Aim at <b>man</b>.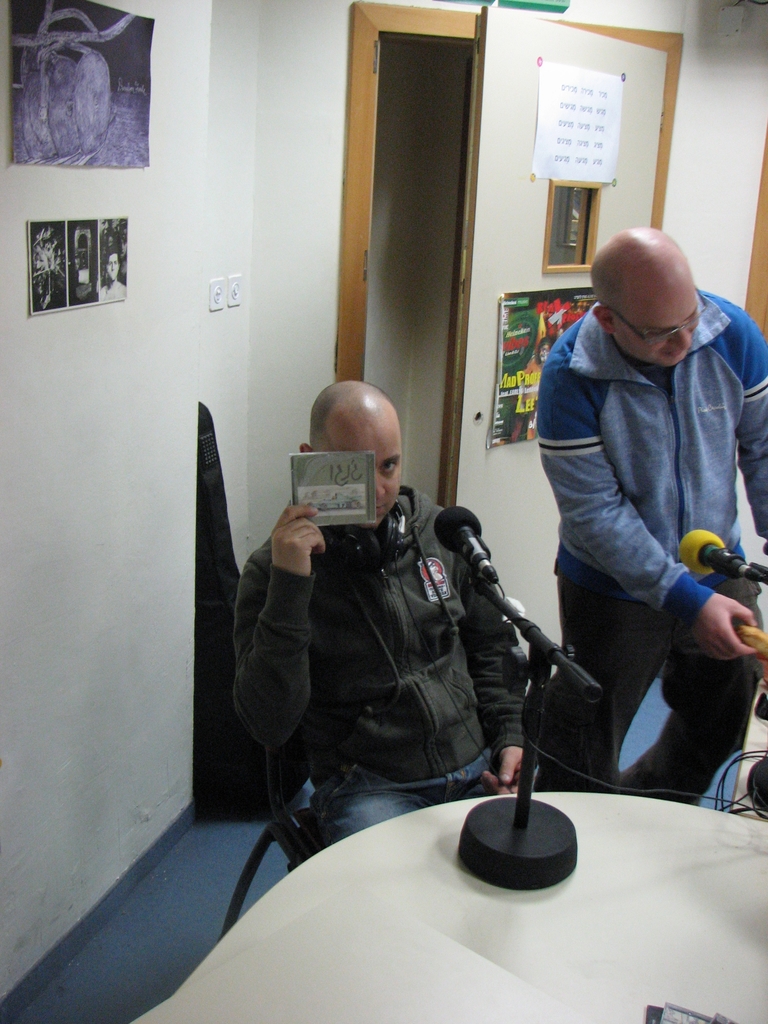
Aimed at [519, 218, 767, 802].
